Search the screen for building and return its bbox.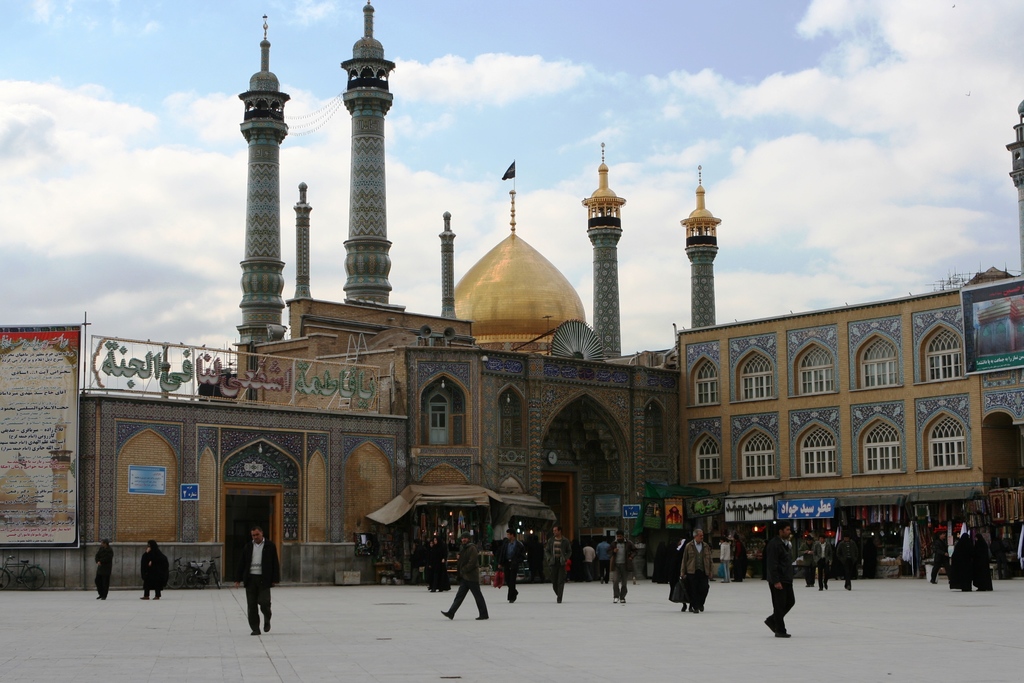
Found: {"left": 0, "top": 0, "right": 1022, "bottom": 592}.
